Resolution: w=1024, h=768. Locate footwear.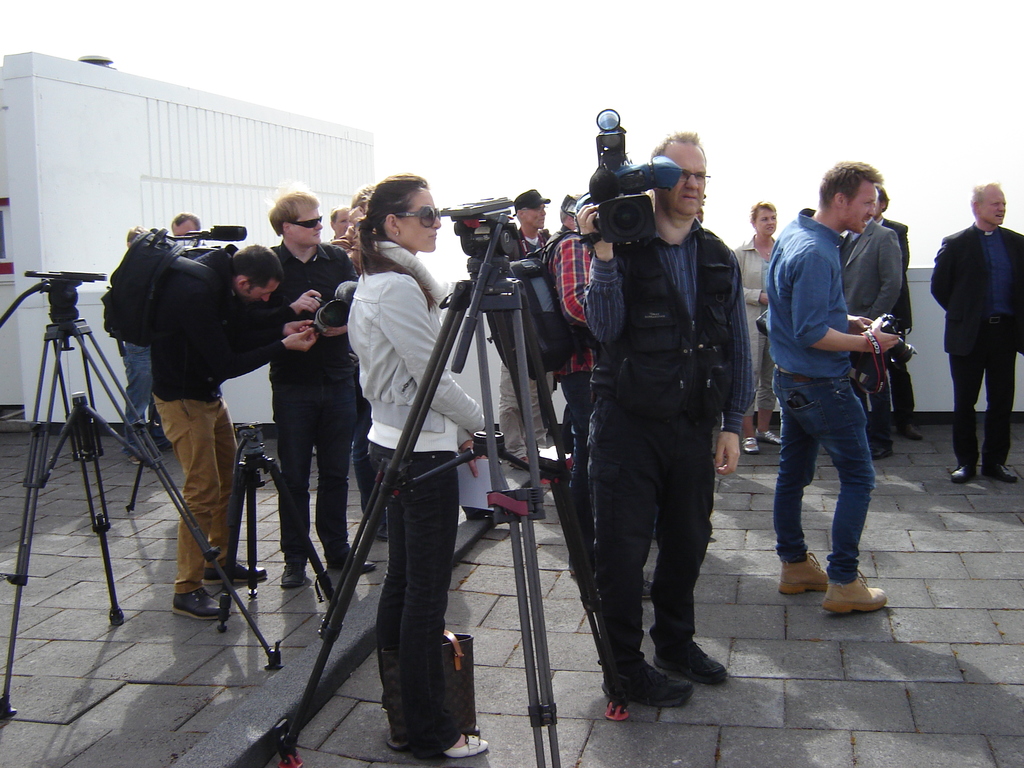
pyautogui.locateOnScreen(820, 568, 888, 611).
